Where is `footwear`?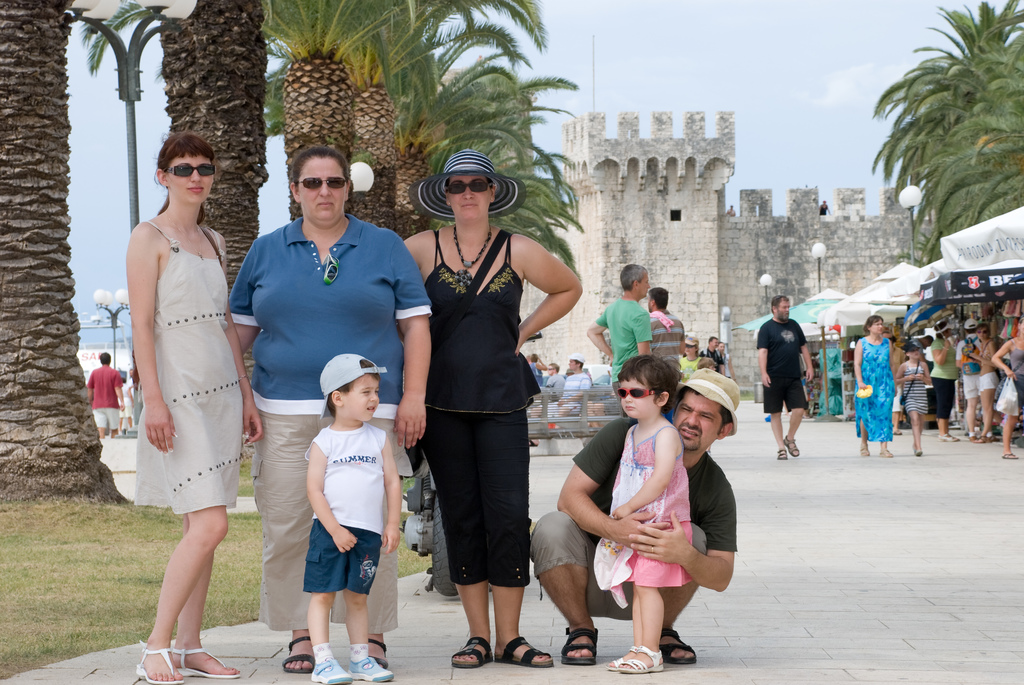
(349,653,392,681).
